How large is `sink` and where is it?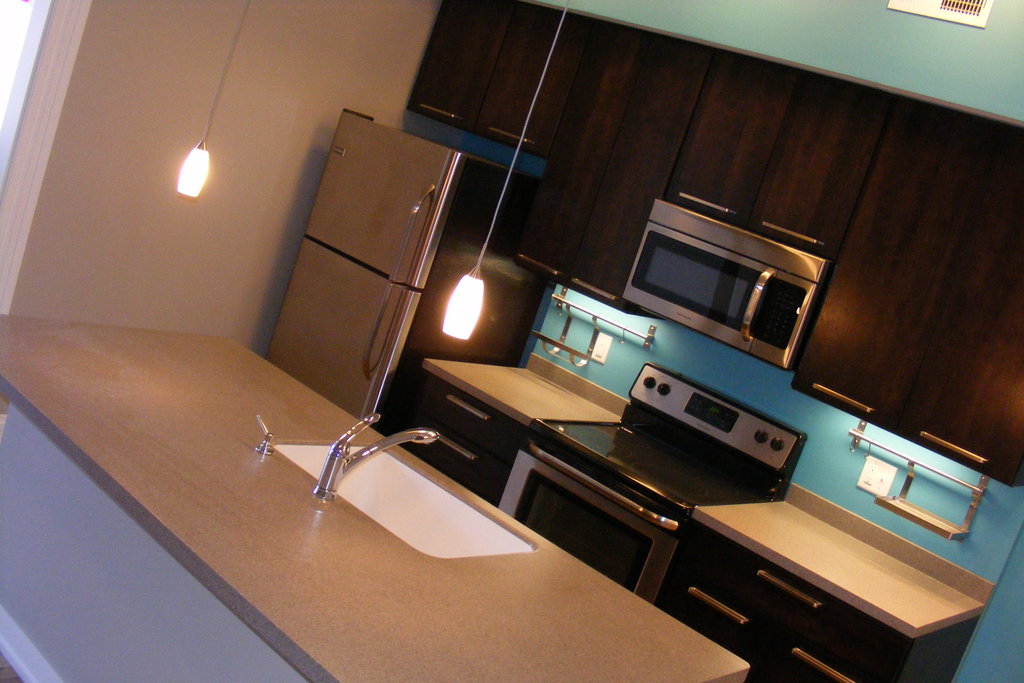
Bounding box: 274/412/540/563.
